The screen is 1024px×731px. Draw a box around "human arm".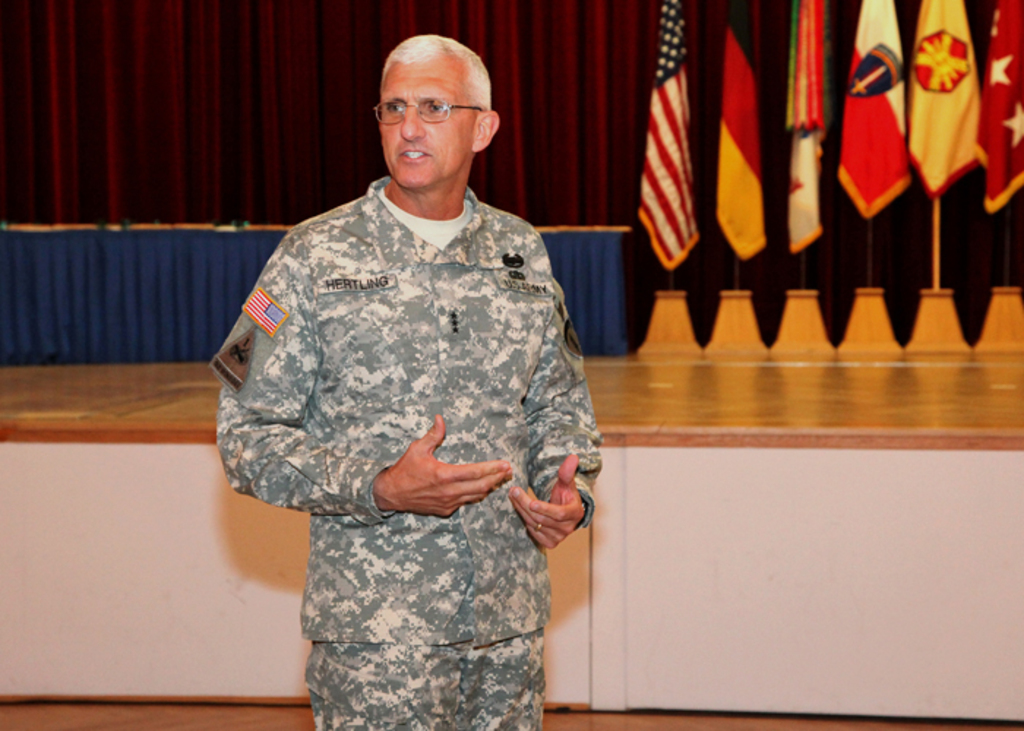
[518,249,603,561].
